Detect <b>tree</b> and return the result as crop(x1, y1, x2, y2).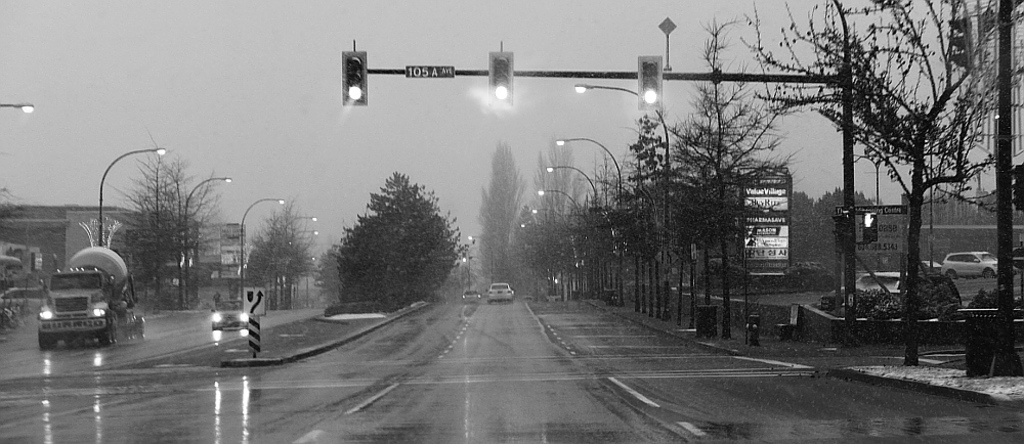
crop(470, 139, 523, 288).
